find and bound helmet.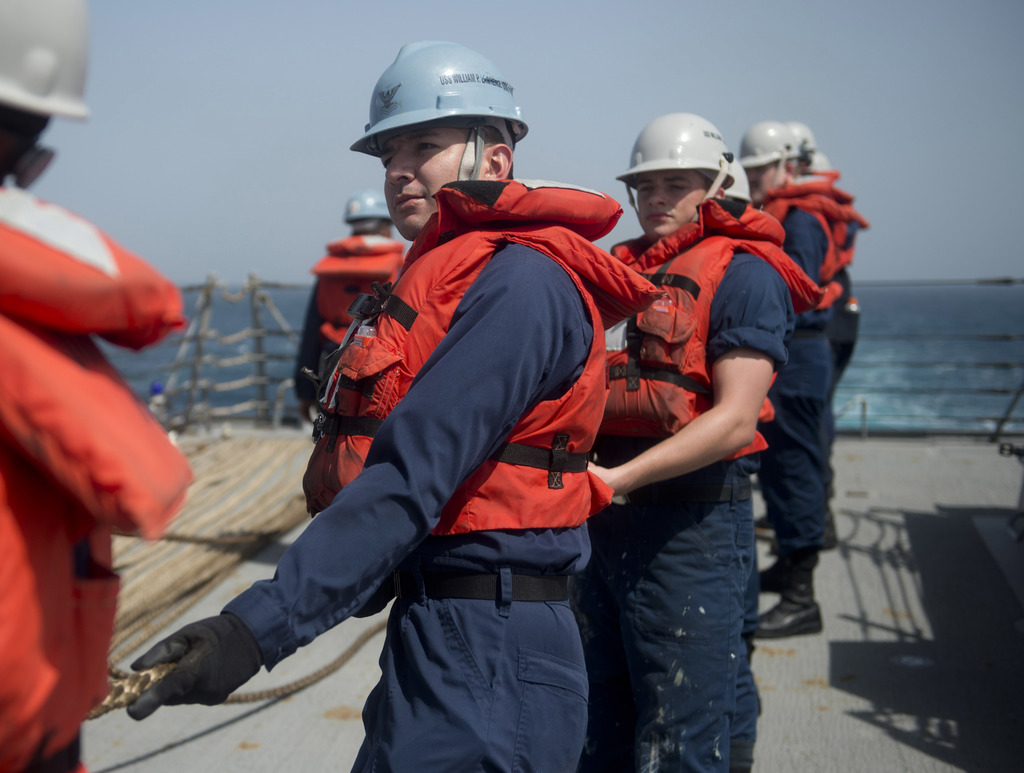
Bound: [x1=796, y1=124, x2=829, y2=183].
